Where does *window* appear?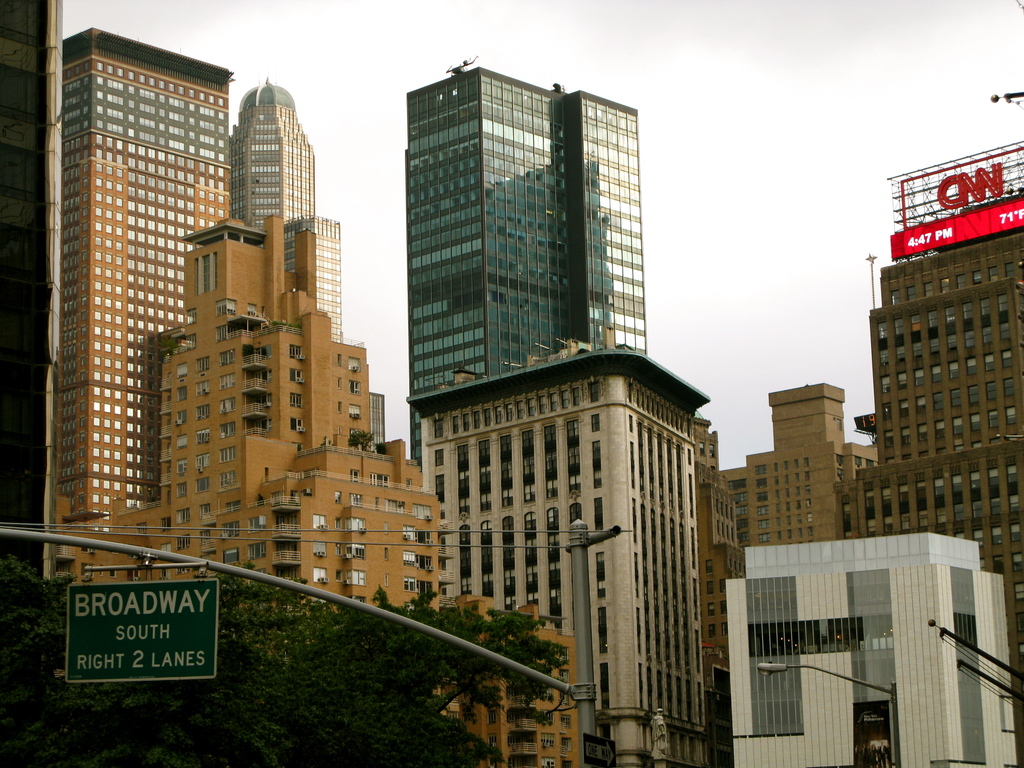
Appears at [x1=218, y1=523, x2=236, y2=541].
